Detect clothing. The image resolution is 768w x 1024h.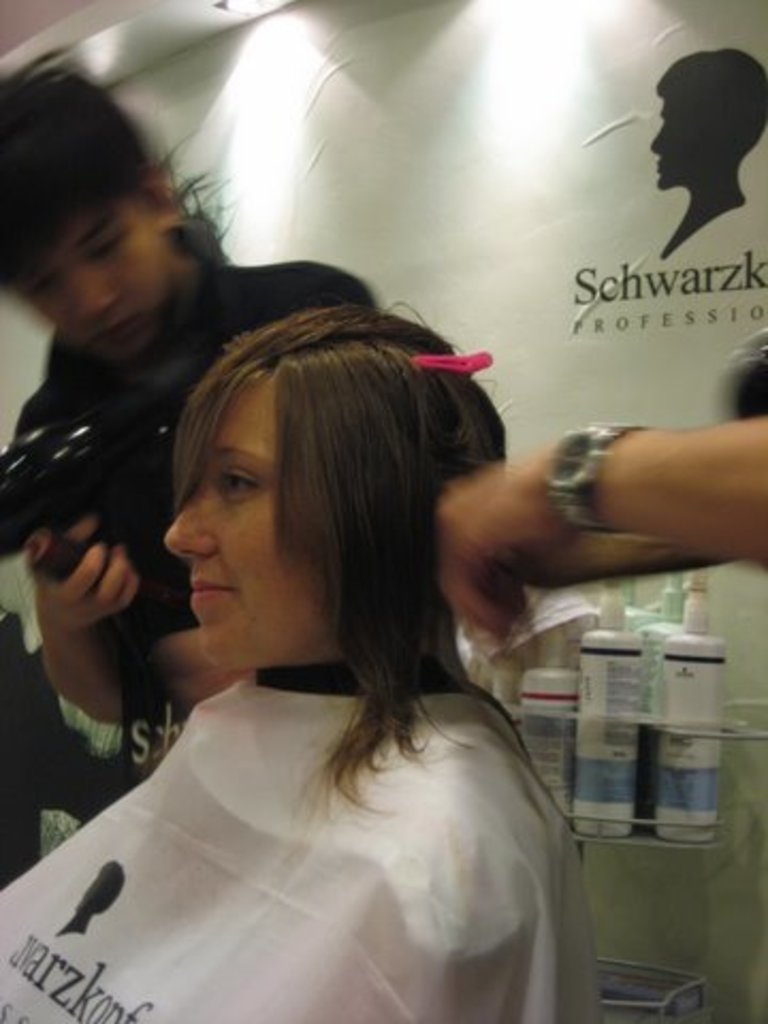
x1=0, y1=659, x2=585, y2=1022.
